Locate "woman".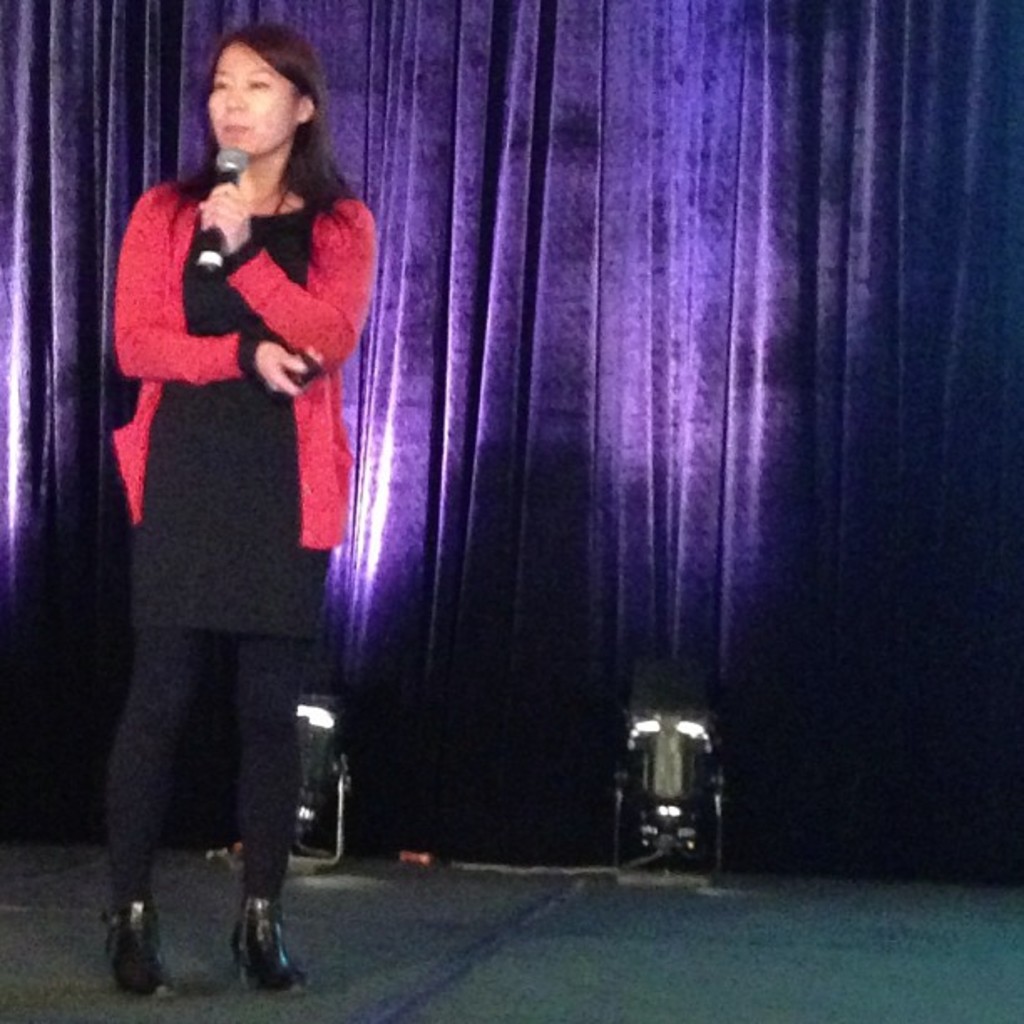
Bounding box: BBox(89, 22, 380, 1007).
